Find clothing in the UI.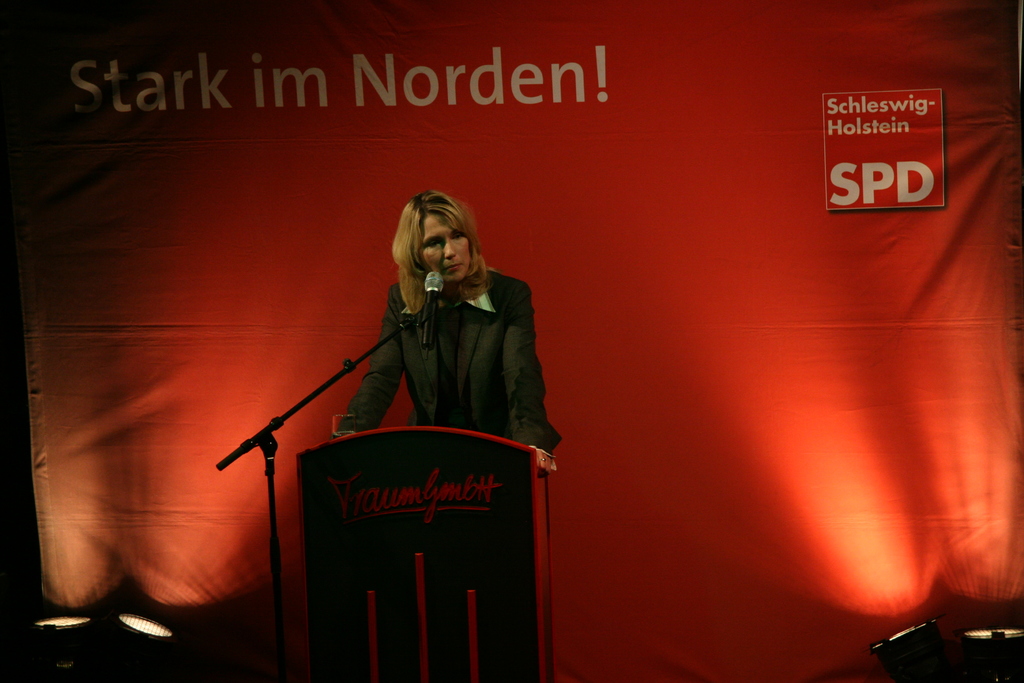
UI element at crop(384, 238, 561, 476).
